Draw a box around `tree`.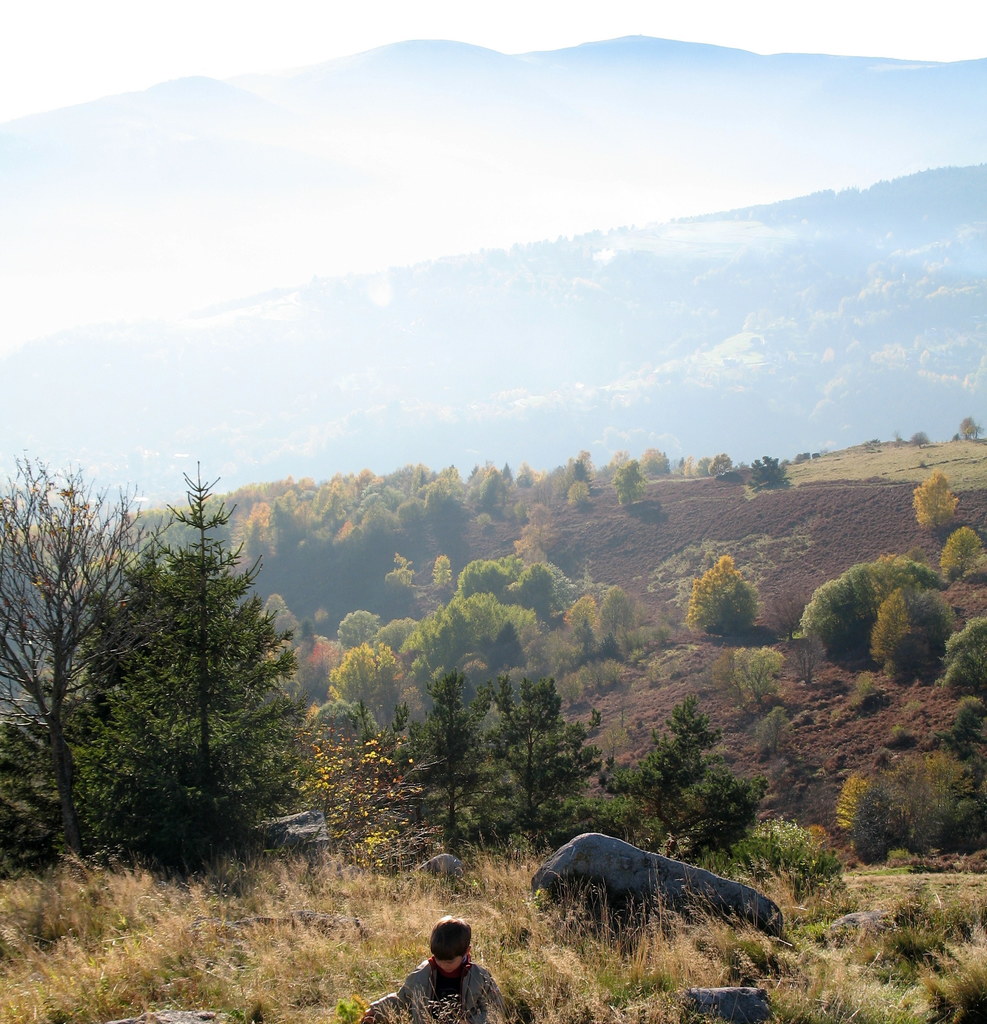
609,453,642,513.
